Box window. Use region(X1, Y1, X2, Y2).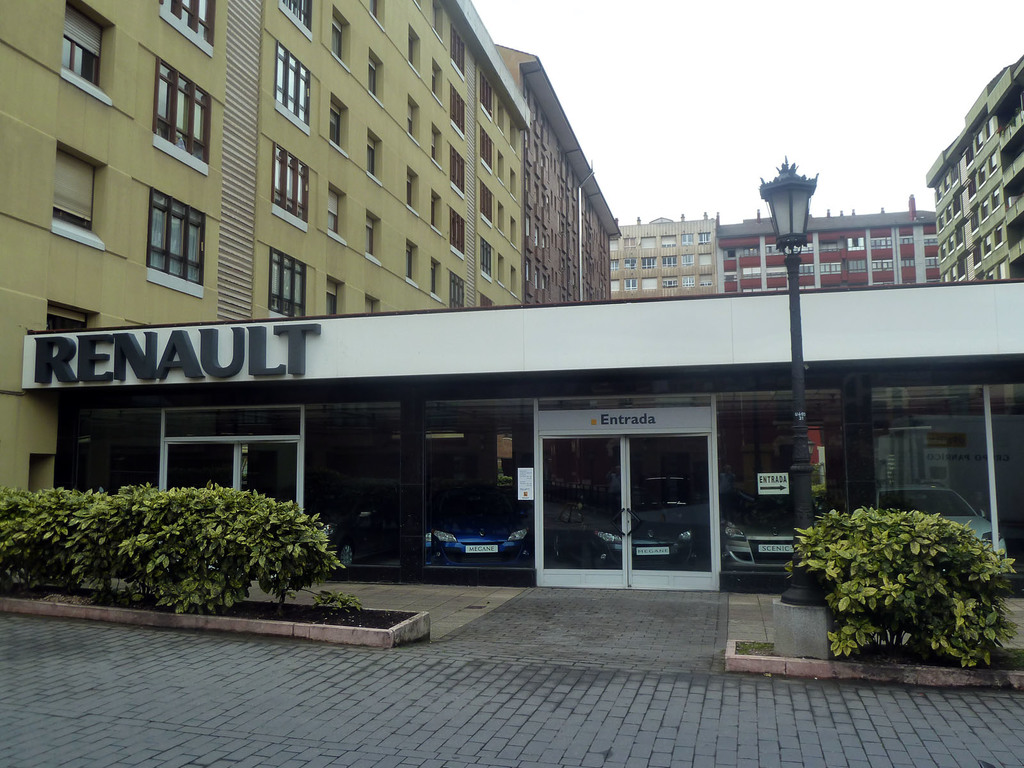
region(324, 177, 348, 241).
